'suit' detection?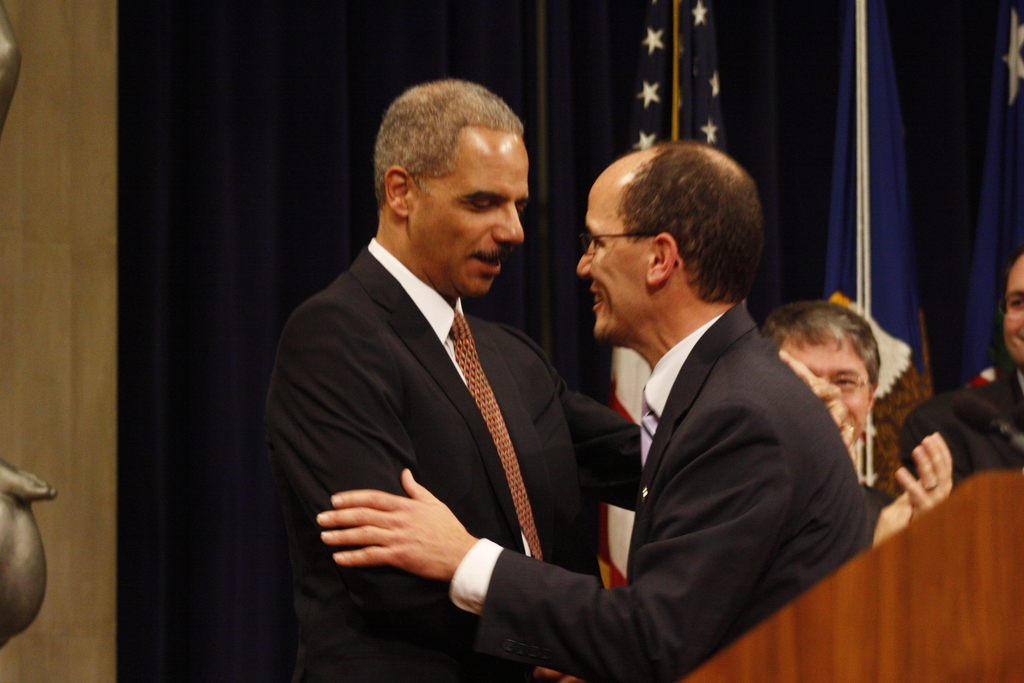
{"x1": 902, "y1": 369, "x2": 1020, "y2": 486}
